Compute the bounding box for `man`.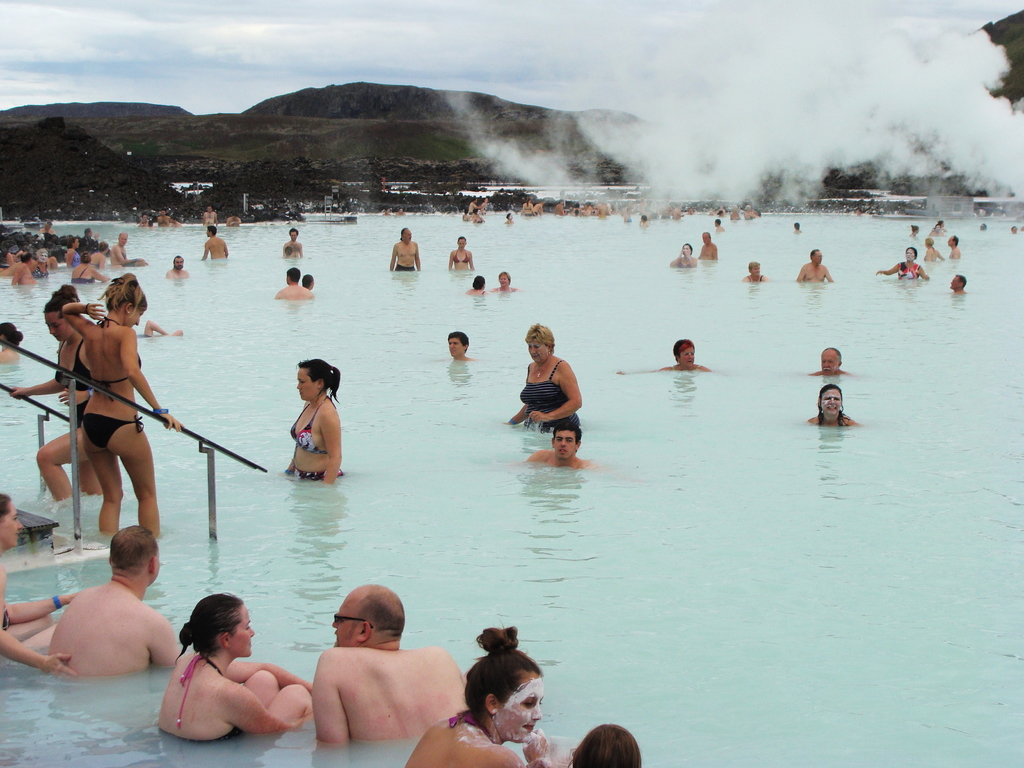
[x1=392, y1=224, x2=422, y2=271].
